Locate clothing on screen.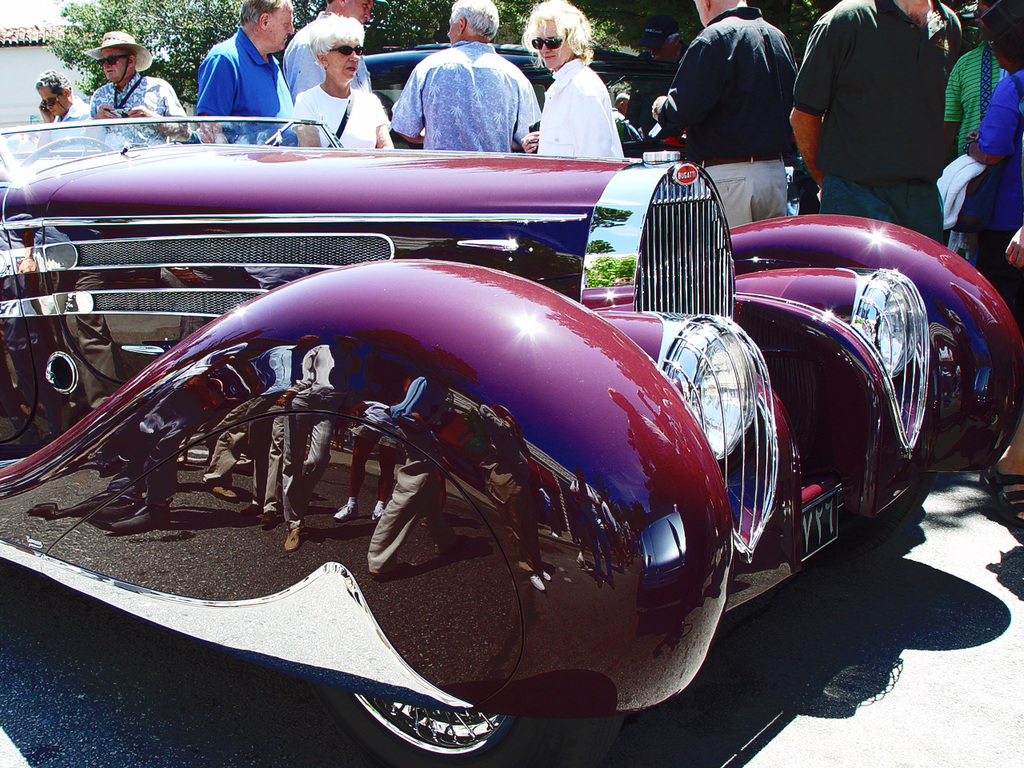
On screen at select_region(942, 38, 1014, 246).
